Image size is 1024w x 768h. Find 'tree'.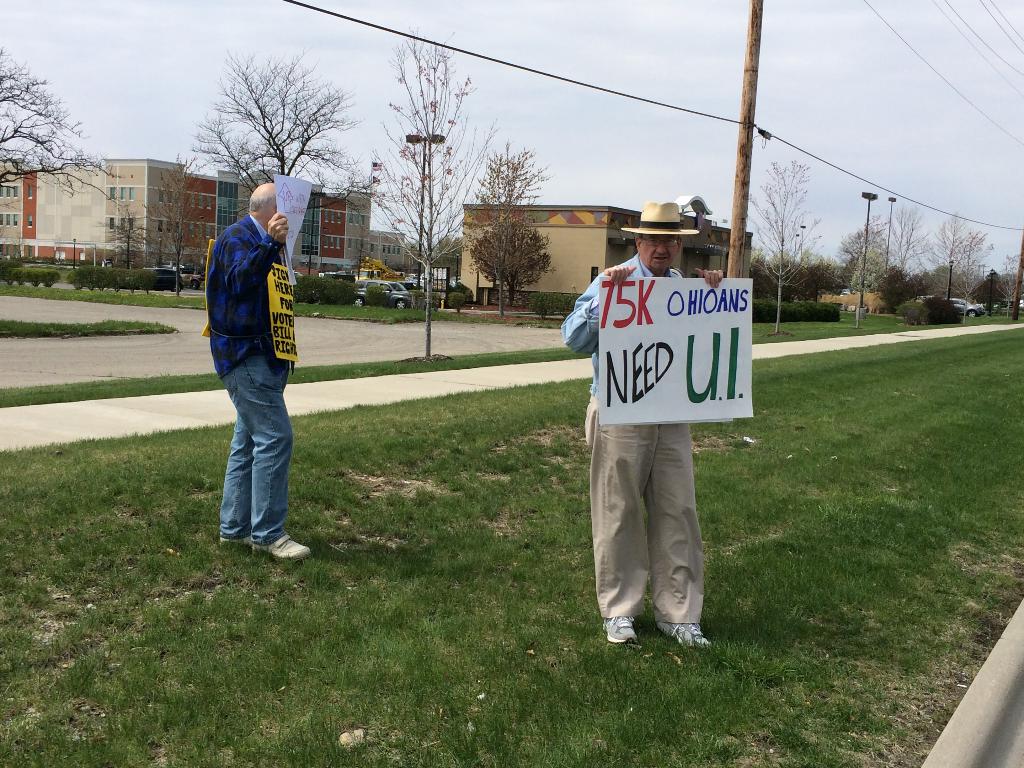
915,208,994,322.
